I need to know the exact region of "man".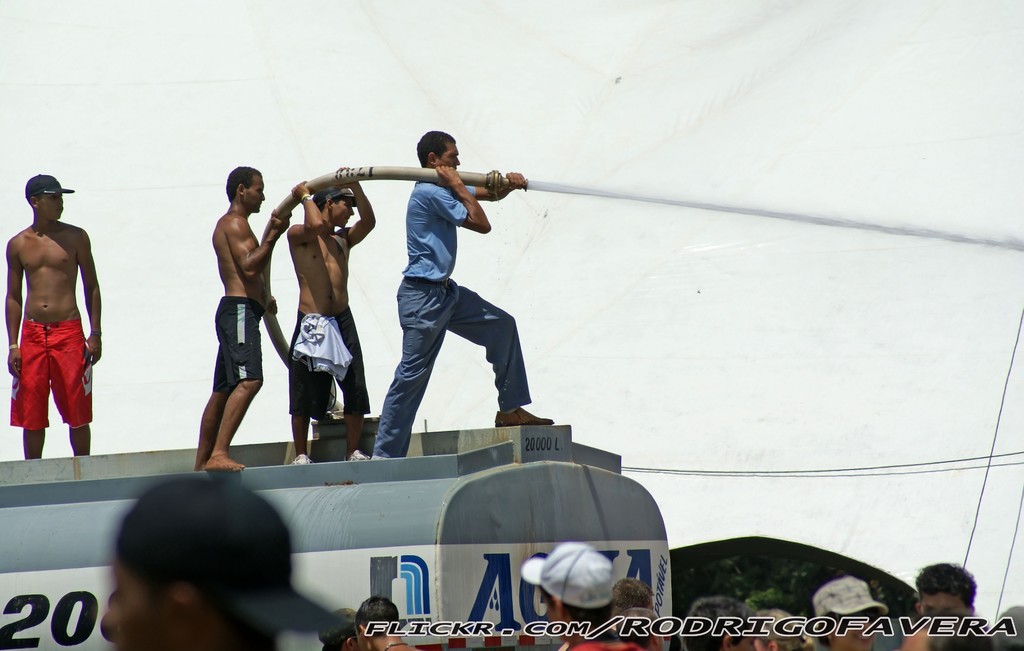
Region: bbox=[753, 604, 803, 650].
